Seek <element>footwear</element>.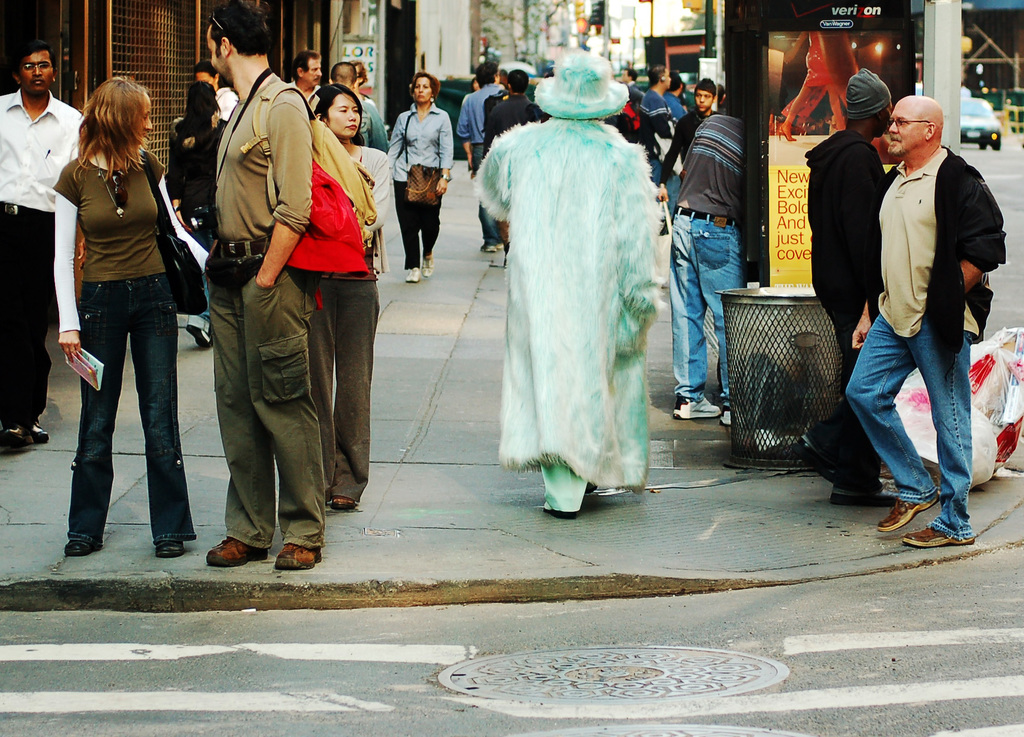
x1=187, y1=328, x2=211, y2=347.
